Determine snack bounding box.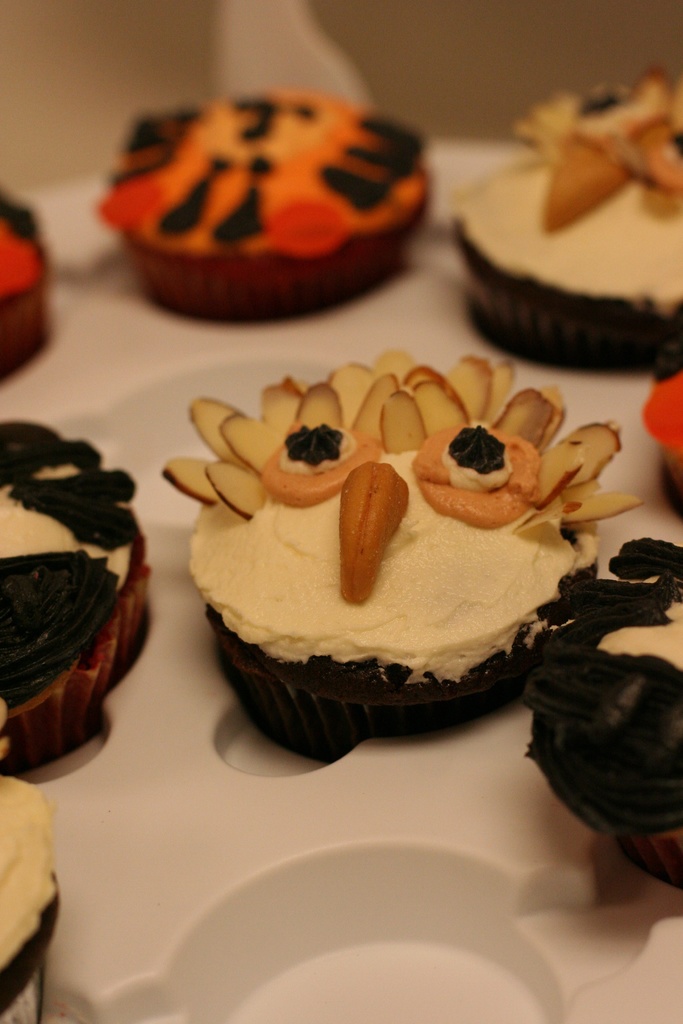
Determined: detection(0, 410, 160, 764).
